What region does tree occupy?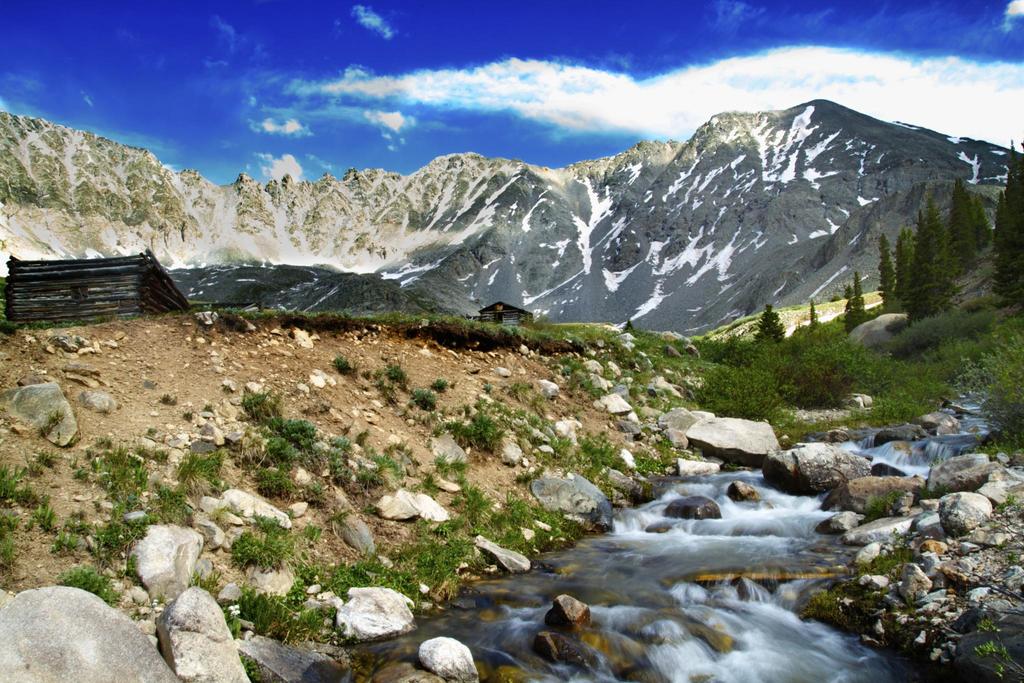
[799, 298, 825, 345].
